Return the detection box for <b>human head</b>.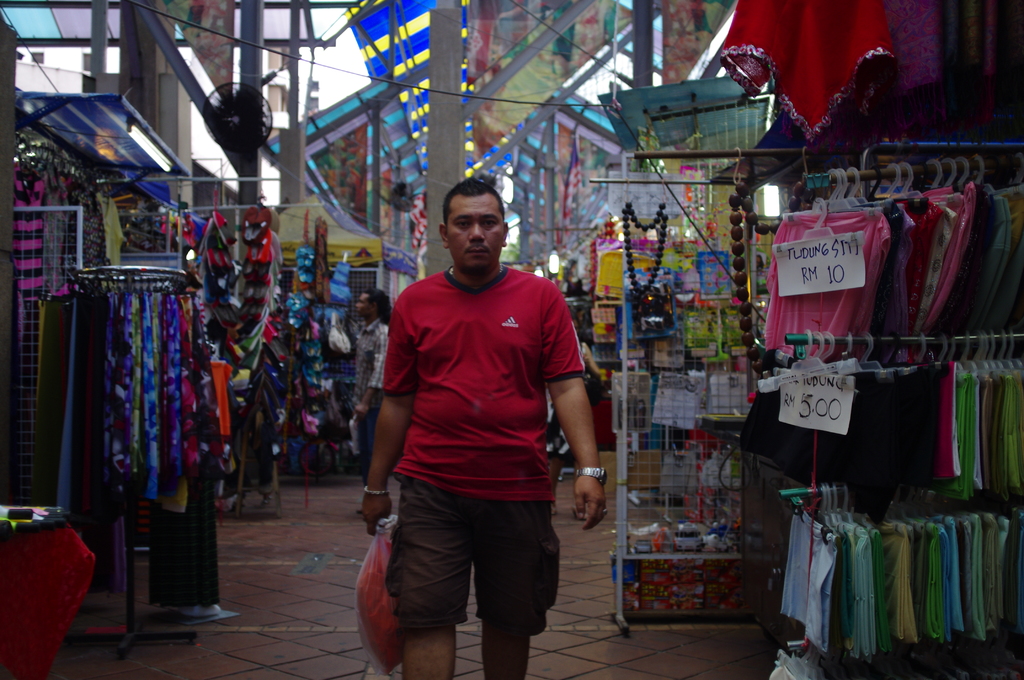
[left=355, top=289, right=388, bottom=319].
